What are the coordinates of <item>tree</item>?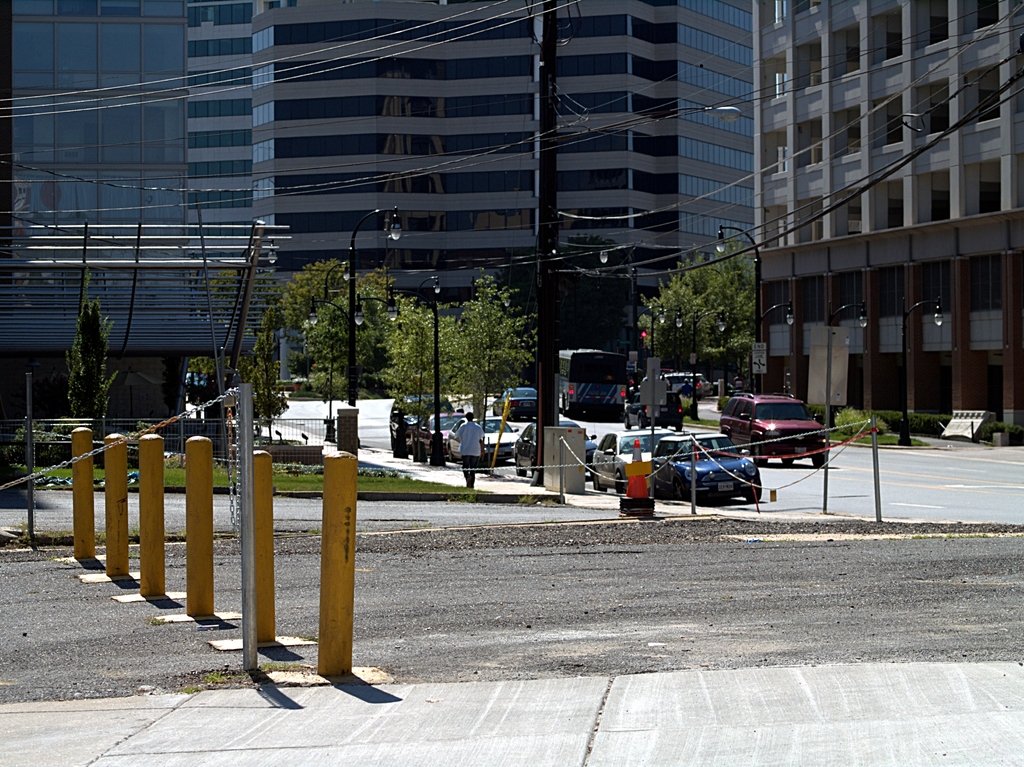
bbox=(884, 407, 1023, 446).
